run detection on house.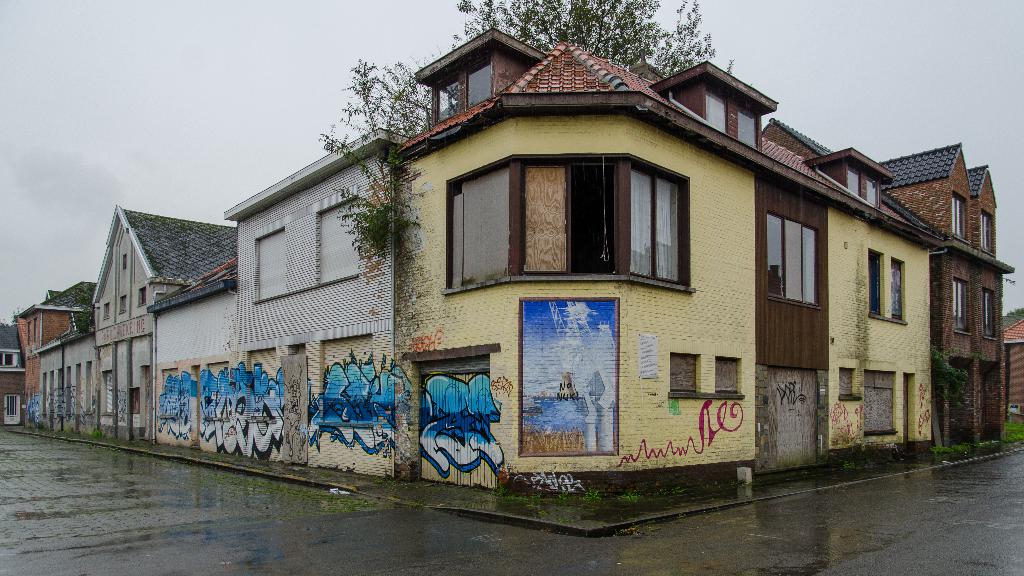
Result: bbox(152, 147, 403, 471).
